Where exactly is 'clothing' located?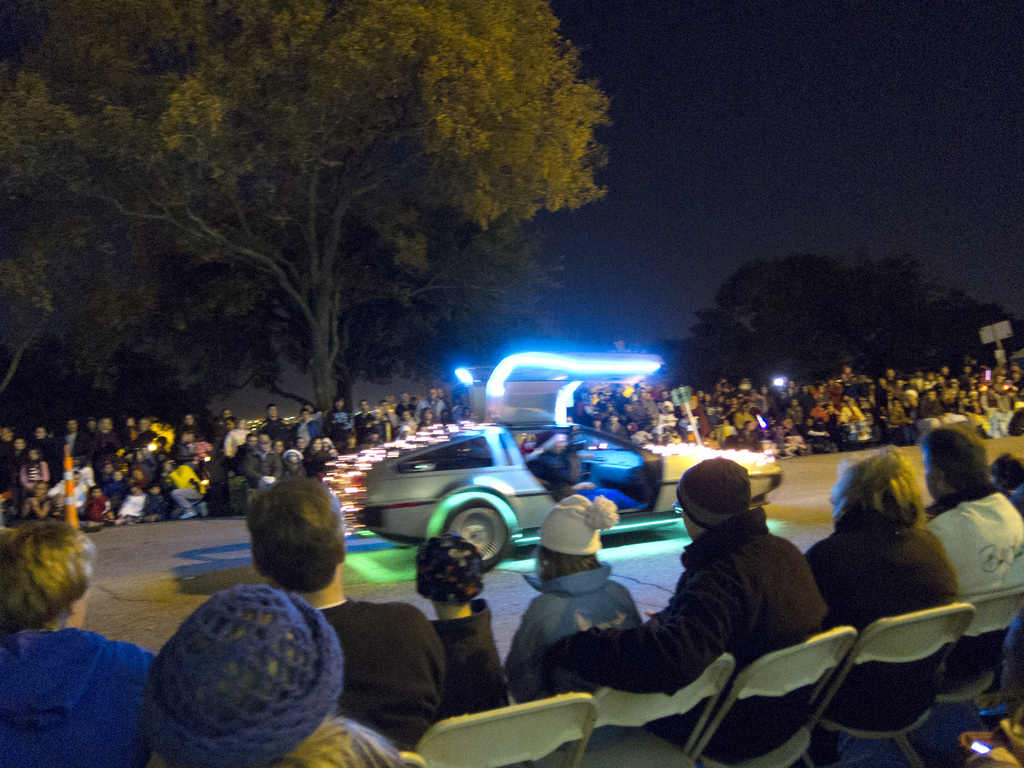
Its bounding box is left=22, top=459, right=50, bottom=493.
